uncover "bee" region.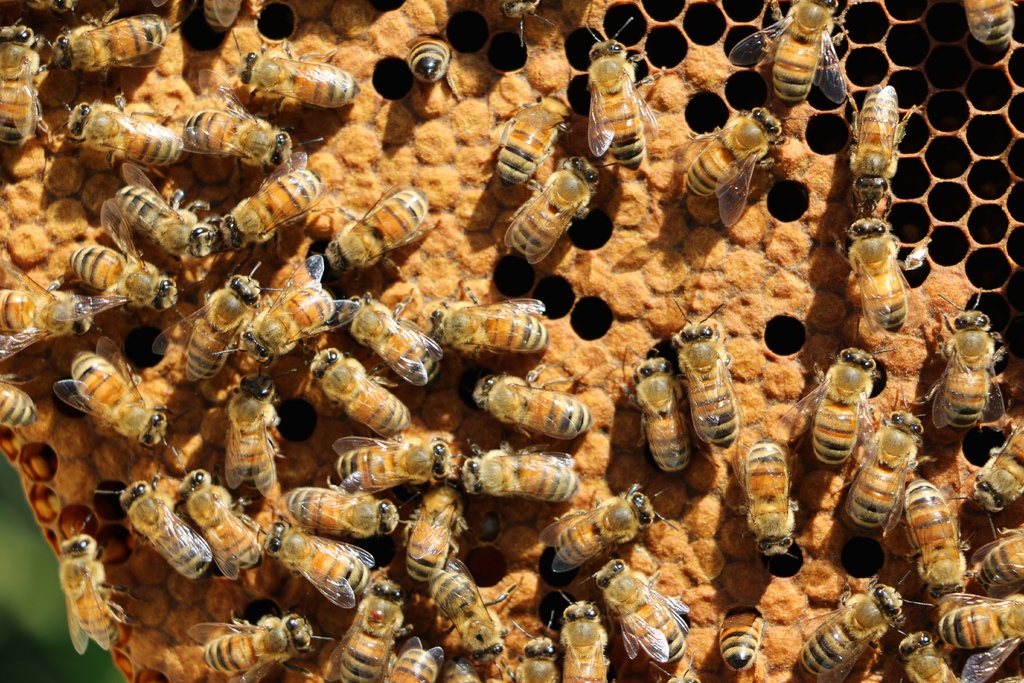
Uncovered: (0, 372, 53, 432).
